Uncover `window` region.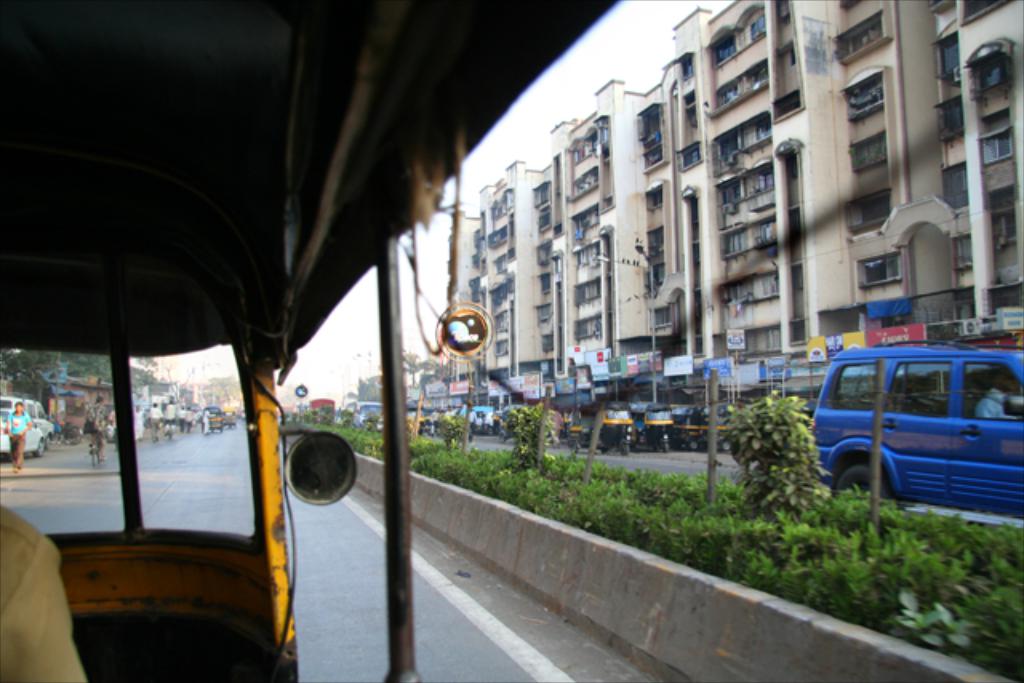
Uncovered: 936, 98, 965, 136.
